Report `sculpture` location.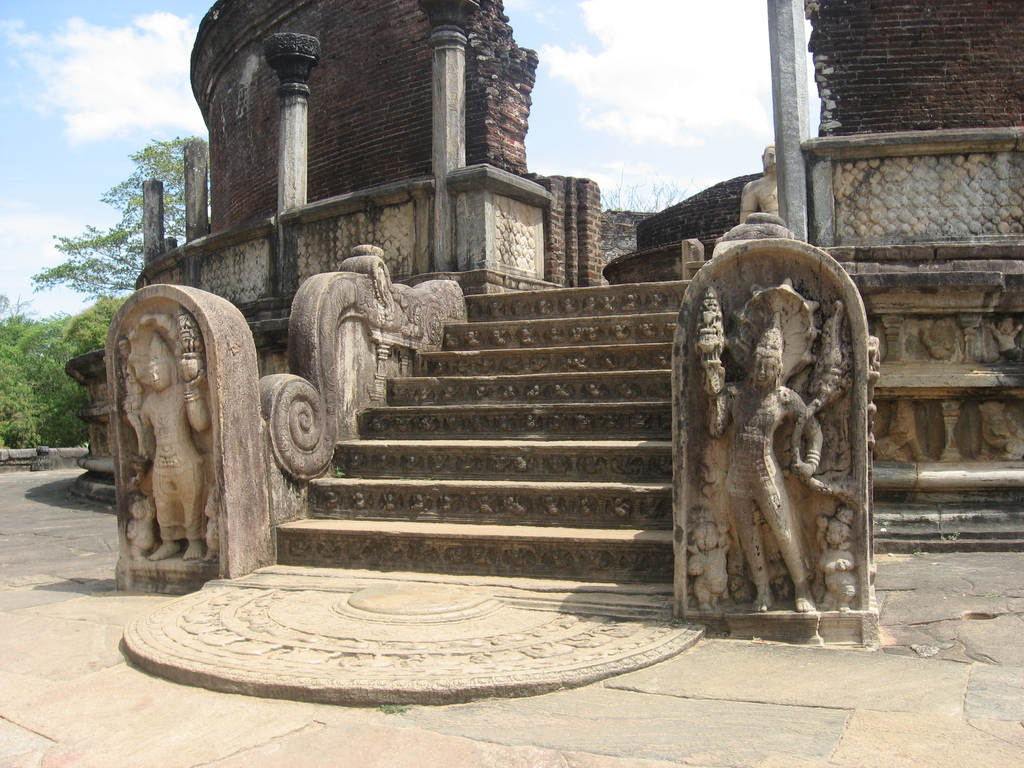
Report: locate(488, 451, 509, 474).
